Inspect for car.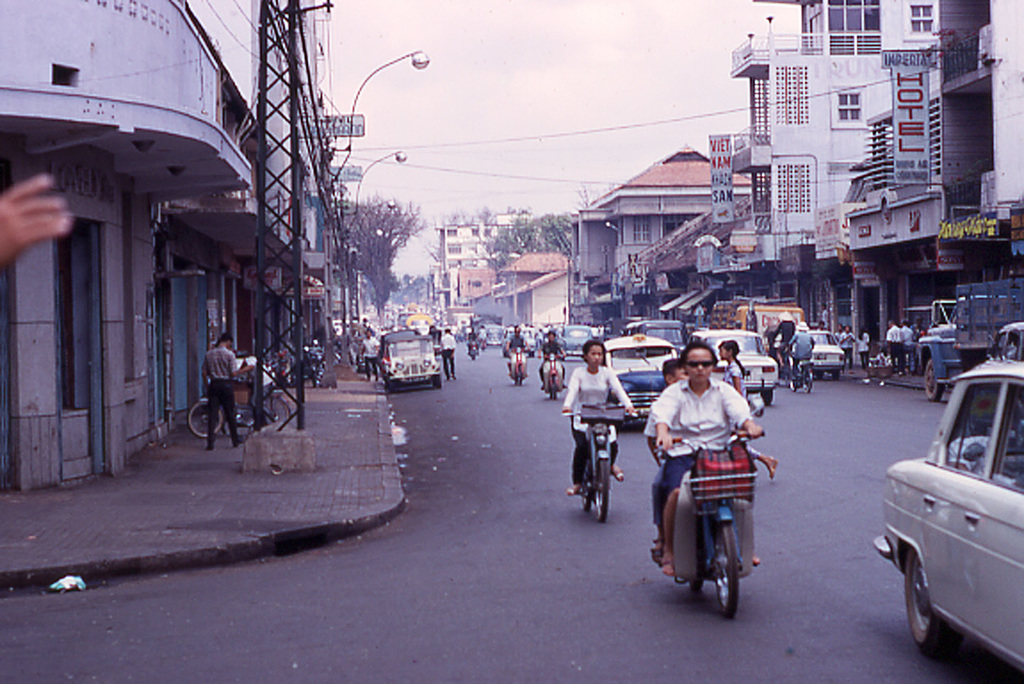
Inspection: Rect(795, 331, 834, 379).
